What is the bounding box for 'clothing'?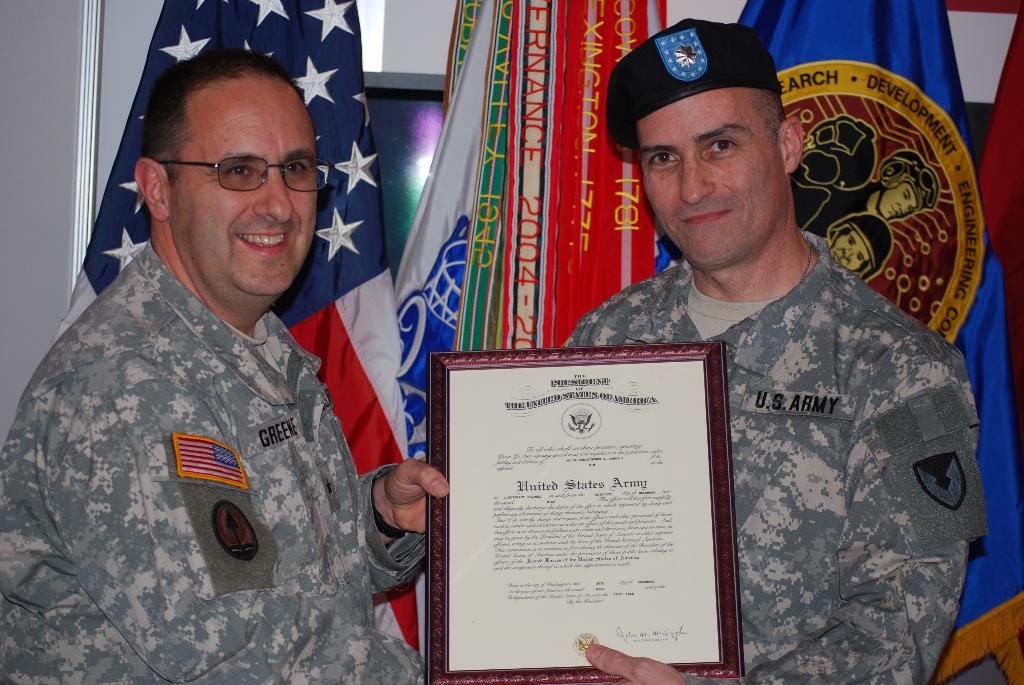
(x1=594, y1=196, x2=1009, y2=661).
